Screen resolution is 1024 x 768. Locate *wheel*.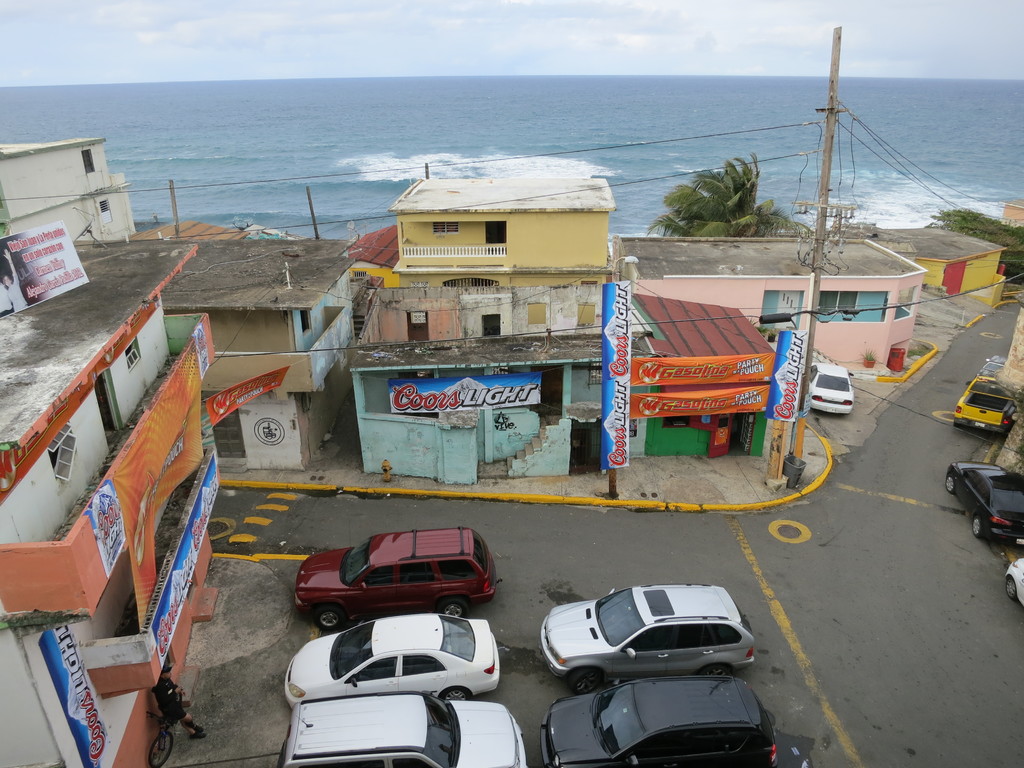
973 515 990 541.
